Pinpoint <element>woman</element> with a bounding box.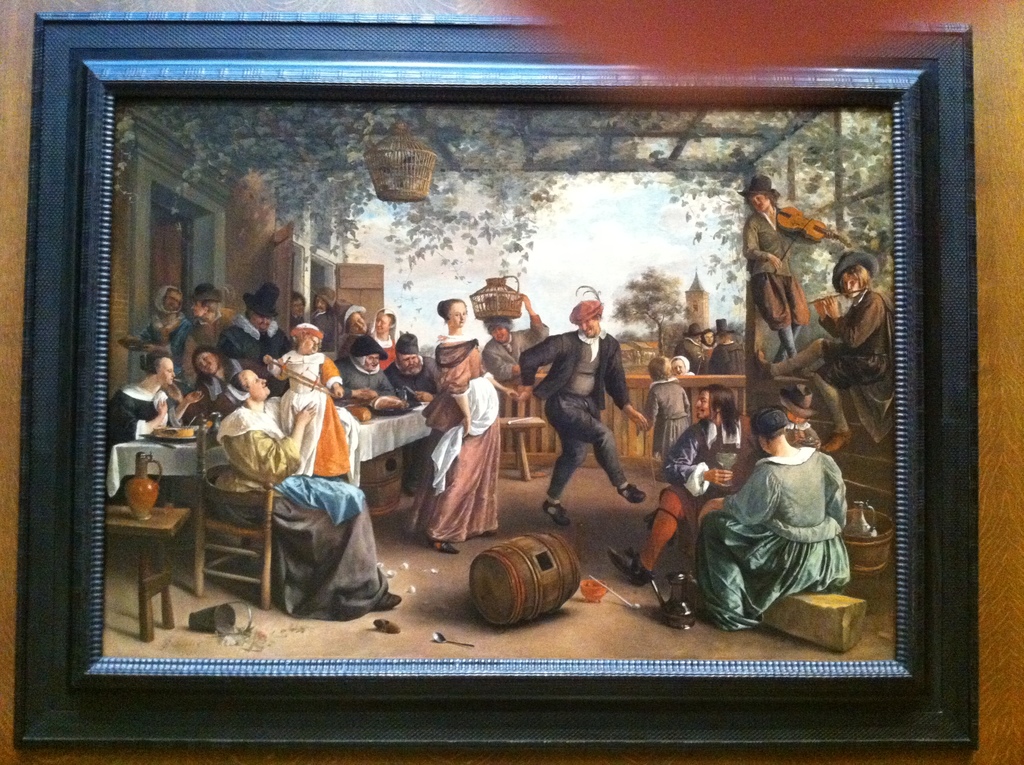
<bbox>692, 411, 851, 630</bbox>.
